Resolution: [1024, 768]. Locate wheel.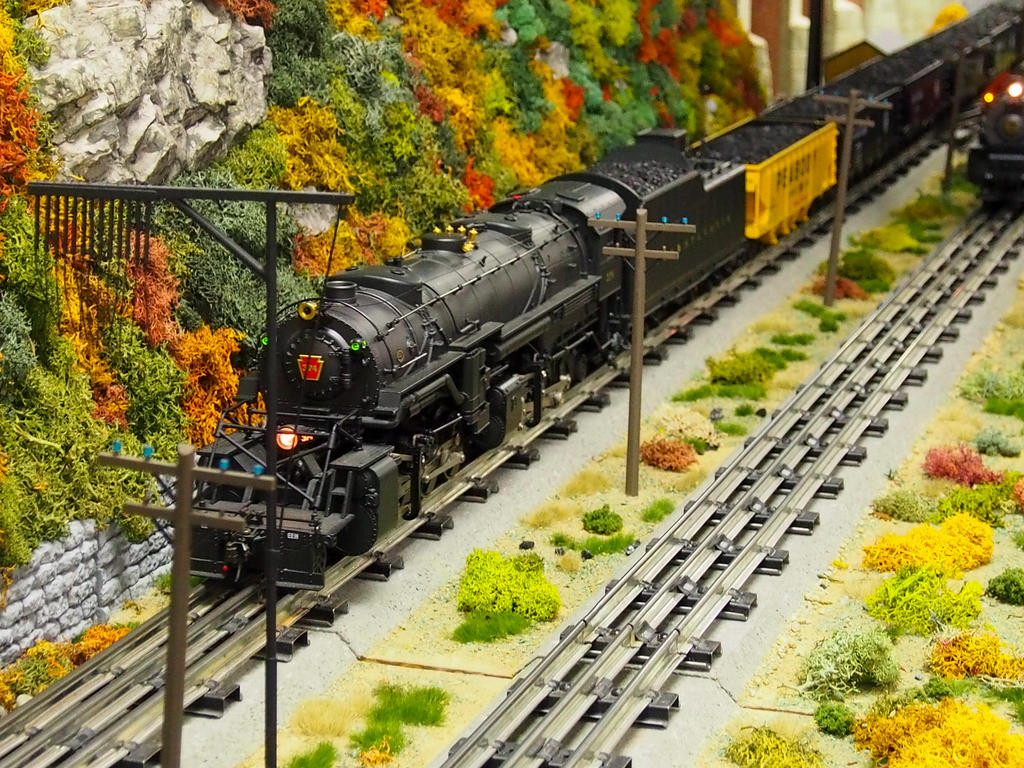
select_region(445, 466, 459, 477).
